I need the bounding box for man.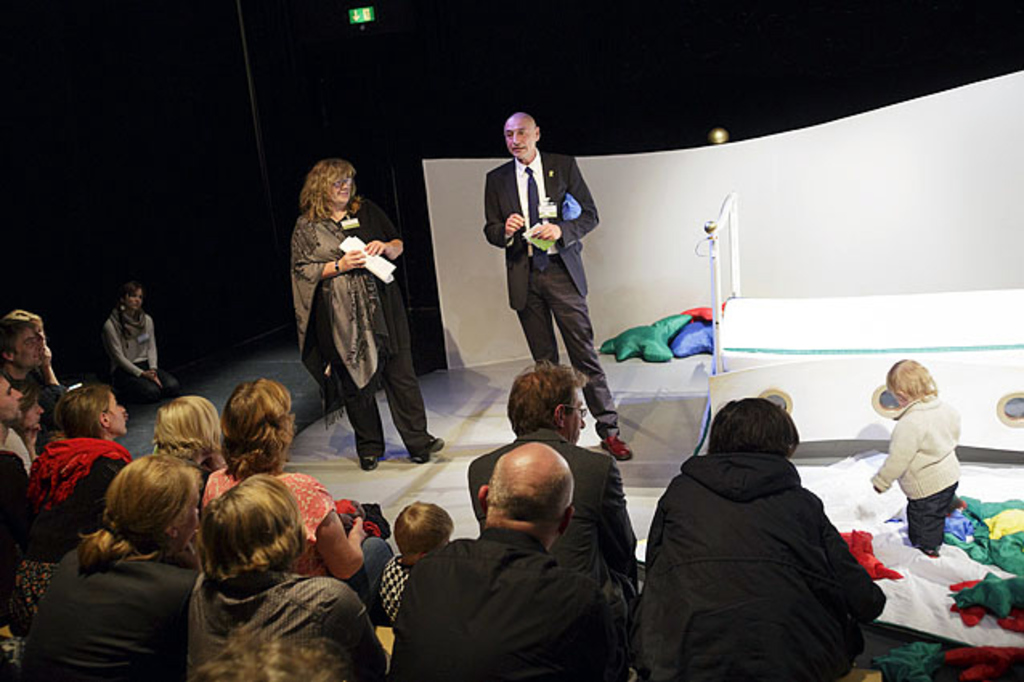
Here it is: [left=467, top=356, right=640, bottom=600].
